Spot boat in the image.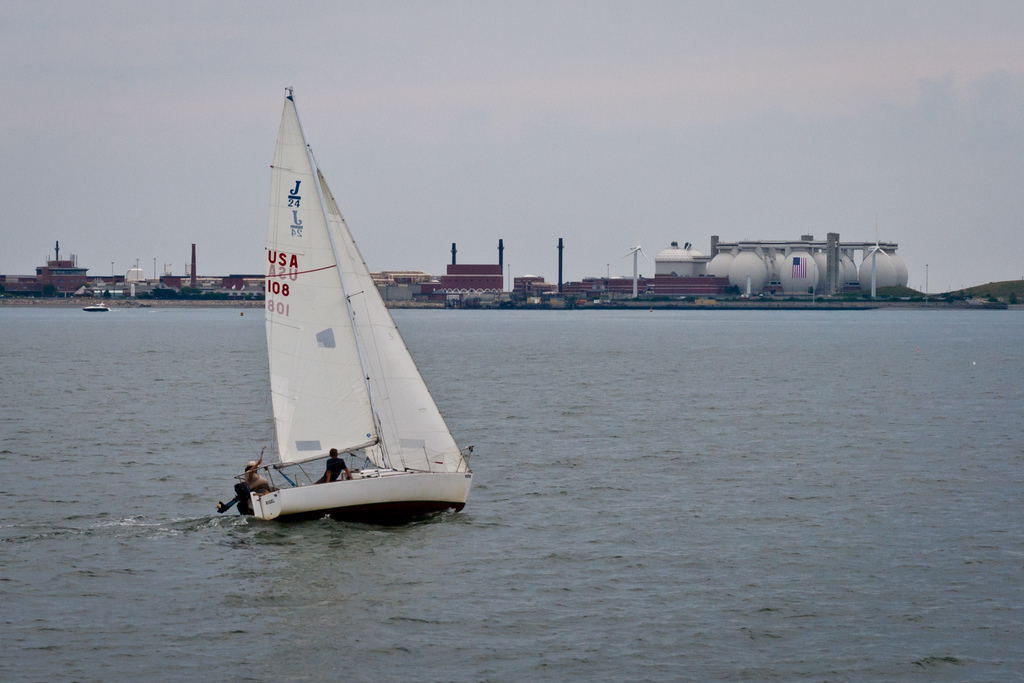
boat found at [x1=227, y1=101, x2=483, y2=528].
